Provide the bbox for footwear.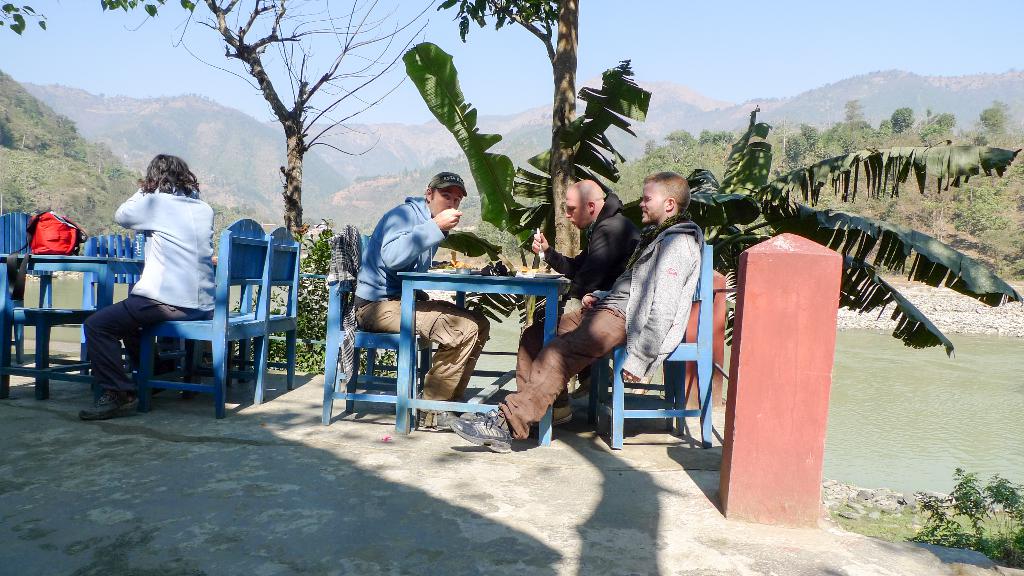
454/401/477/421.
